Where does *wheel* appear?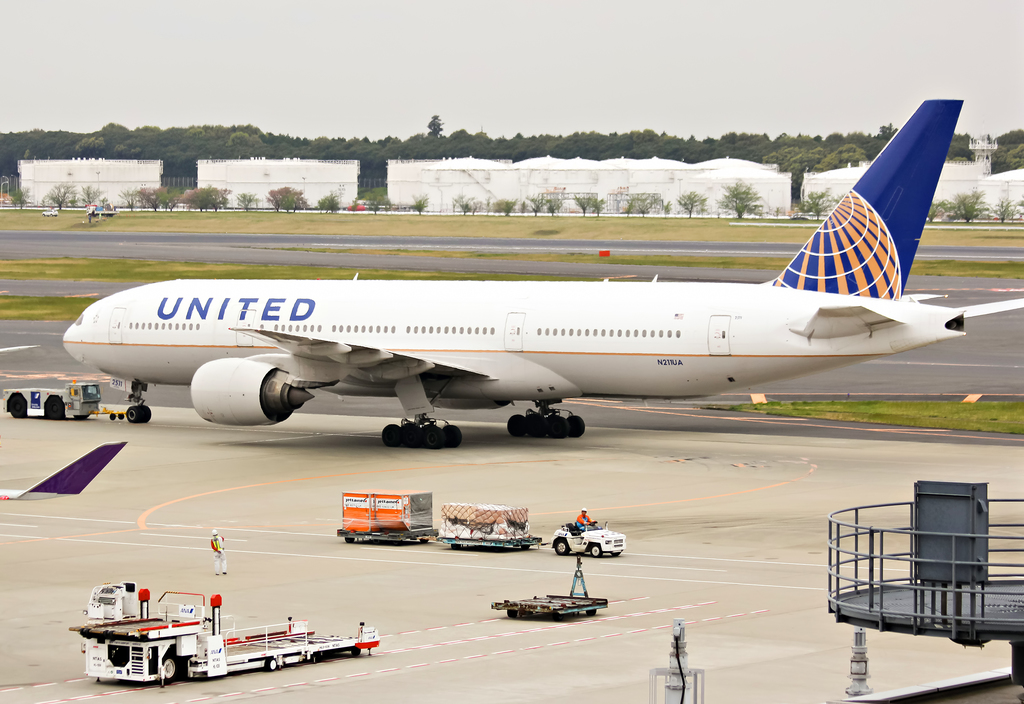
Appears at x1=555 y1=613 x2=562 y2=621.
